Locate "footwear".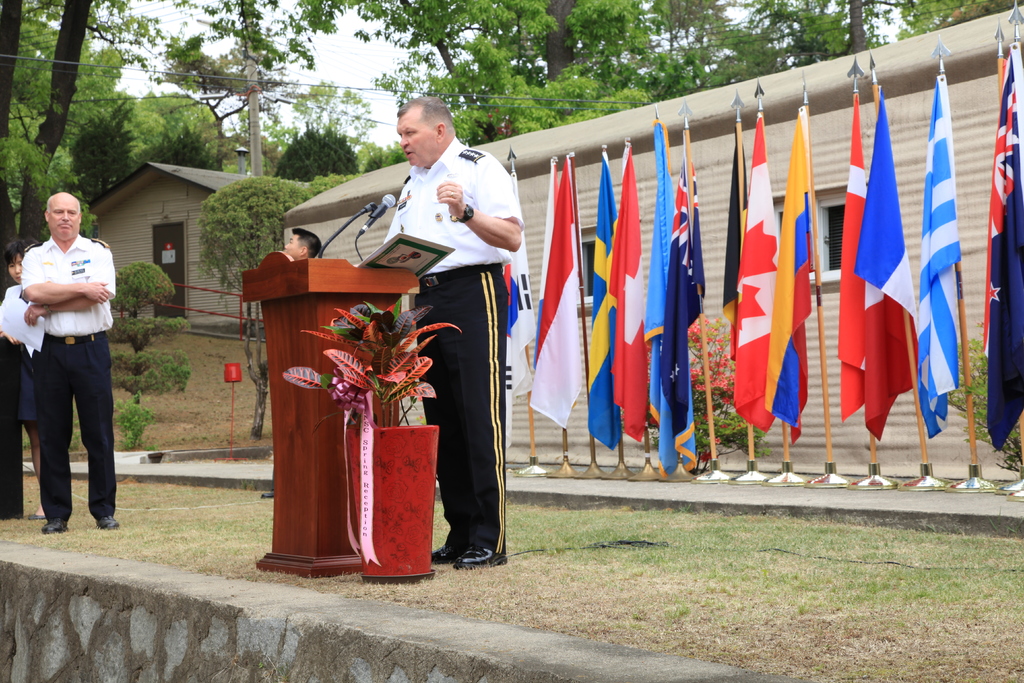
Bounding box: rect(90, 504, 116, 525).
